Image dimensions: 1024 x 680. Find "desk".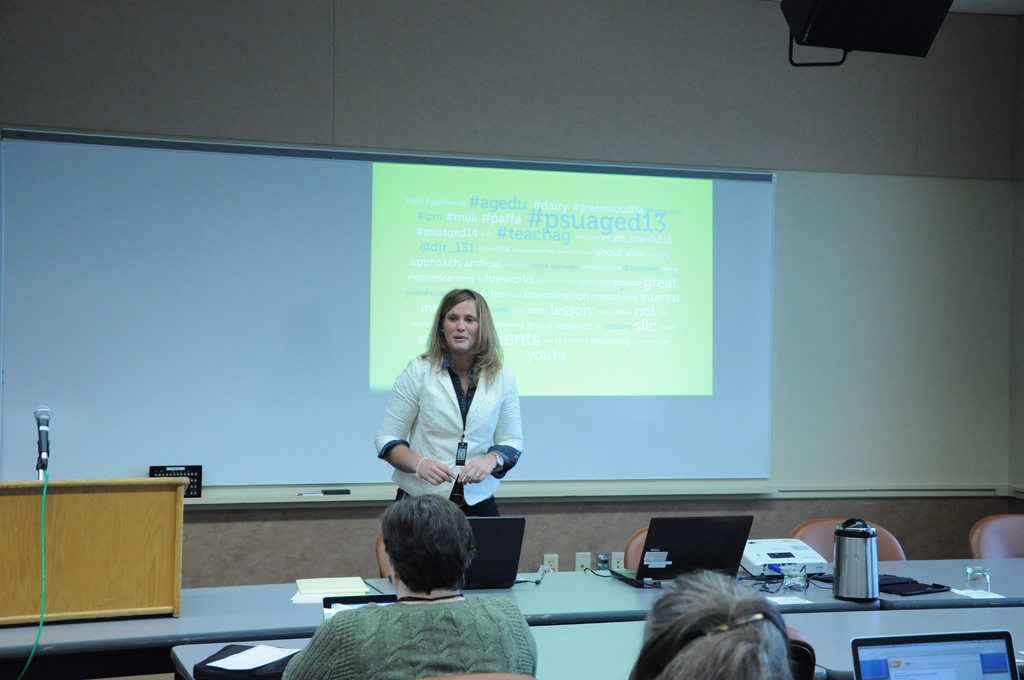
select_region(0, 553, 1023, 679).
